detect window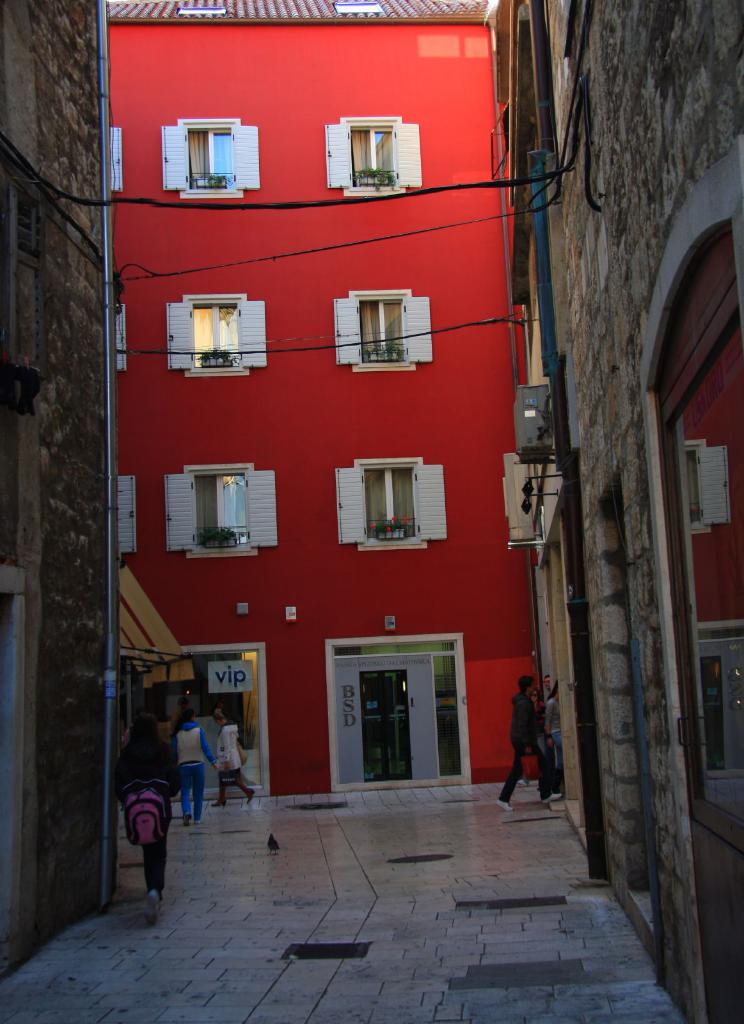
crop(347, 289, 416, 368)
